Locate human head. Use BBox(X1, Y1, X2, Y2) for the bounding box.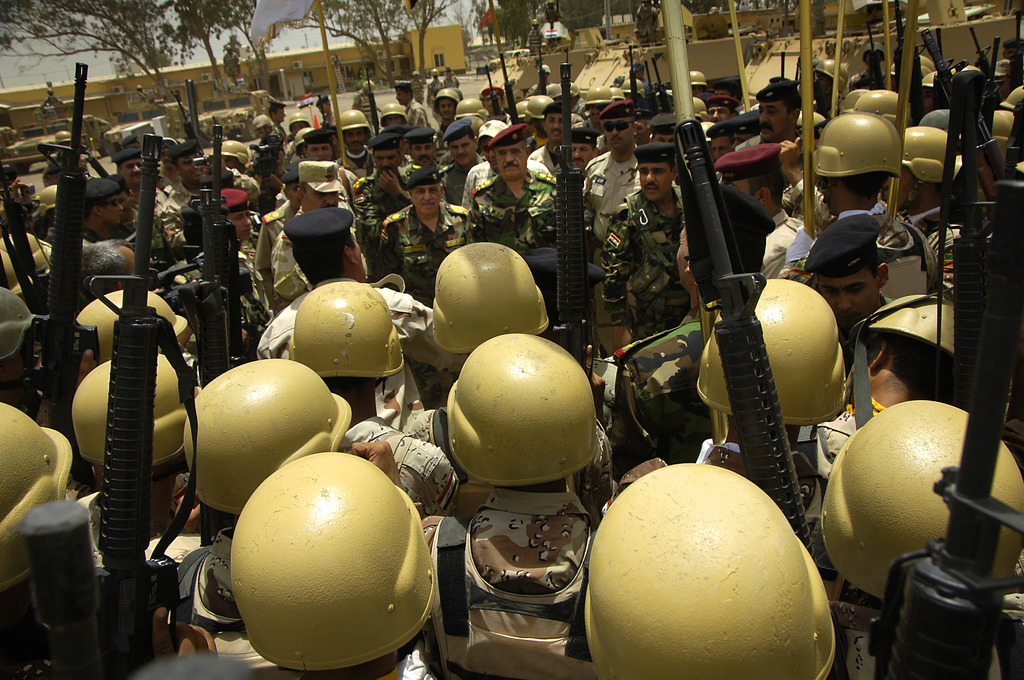
BBox(402, 168, 442, 219).
